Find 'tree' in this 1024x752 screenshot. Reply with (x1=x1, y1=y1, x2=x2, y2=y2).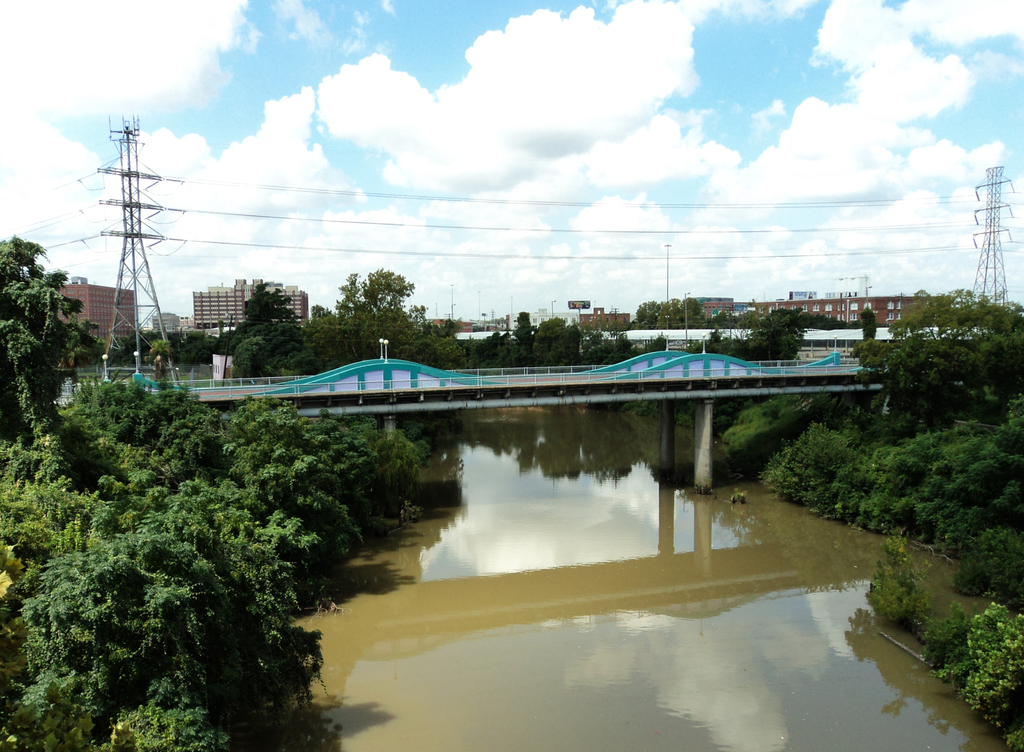
(x1=234, y1=336, x2=280, y2=376).
